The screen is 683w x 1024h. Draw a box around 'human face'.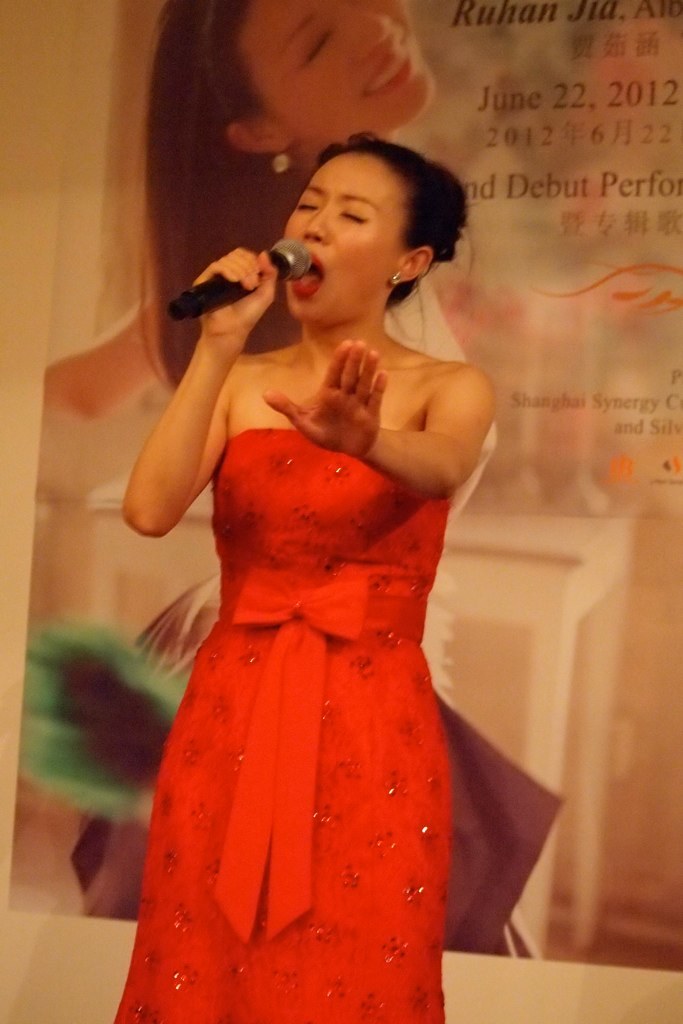
Rect(235, 0, 433, 140).
